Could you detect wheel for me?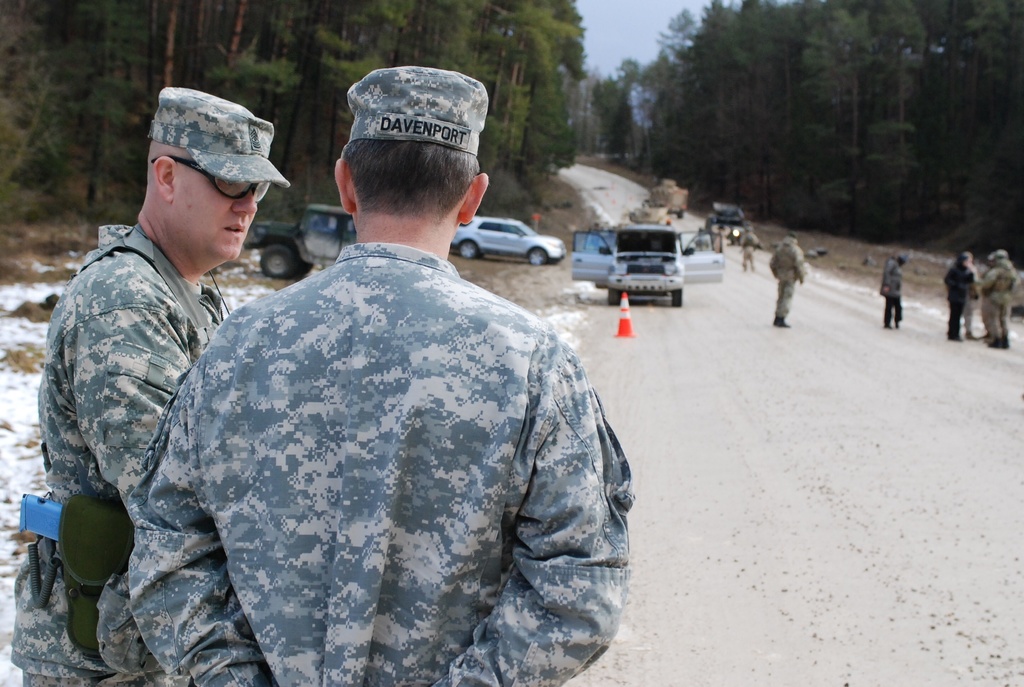
Detection result: left=607, top=287, right=618, bottom=305.
